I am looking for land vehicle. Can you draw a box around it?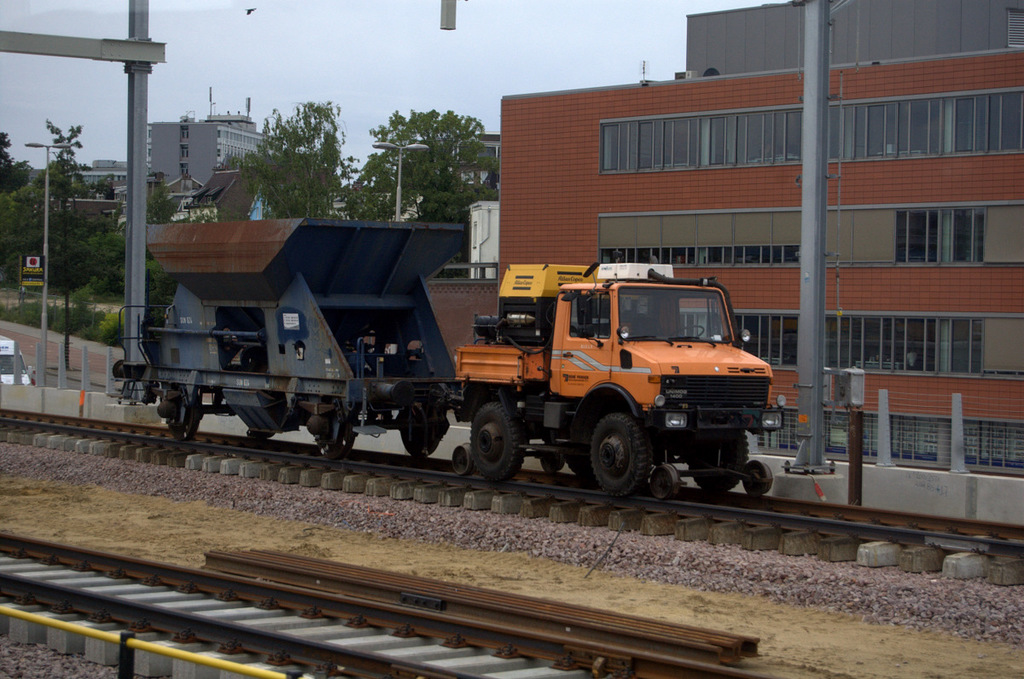
Sure, the bounding box is 0,339,32,380.
